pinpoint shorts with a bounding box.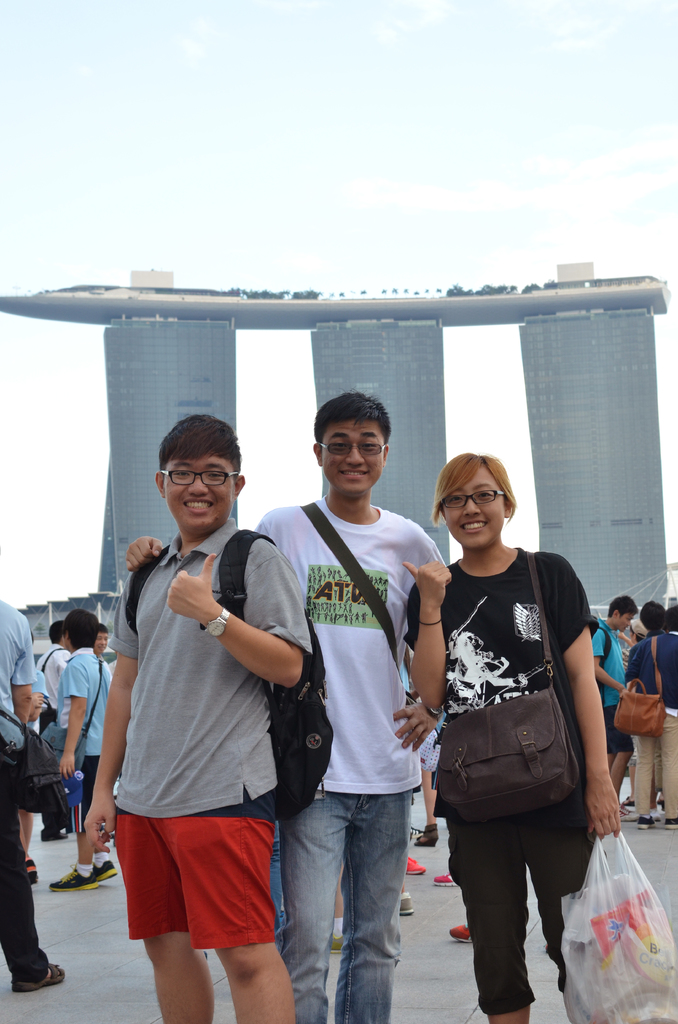
604 705 634 751.
